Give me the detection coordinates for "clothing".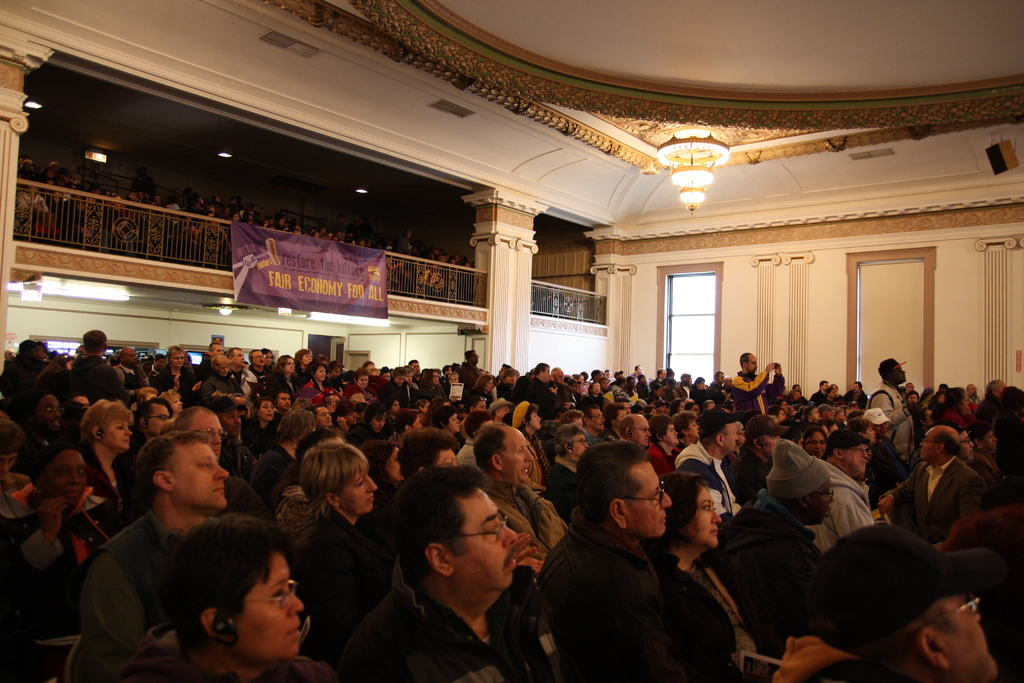
BBox(593, 397, 609, 413).
